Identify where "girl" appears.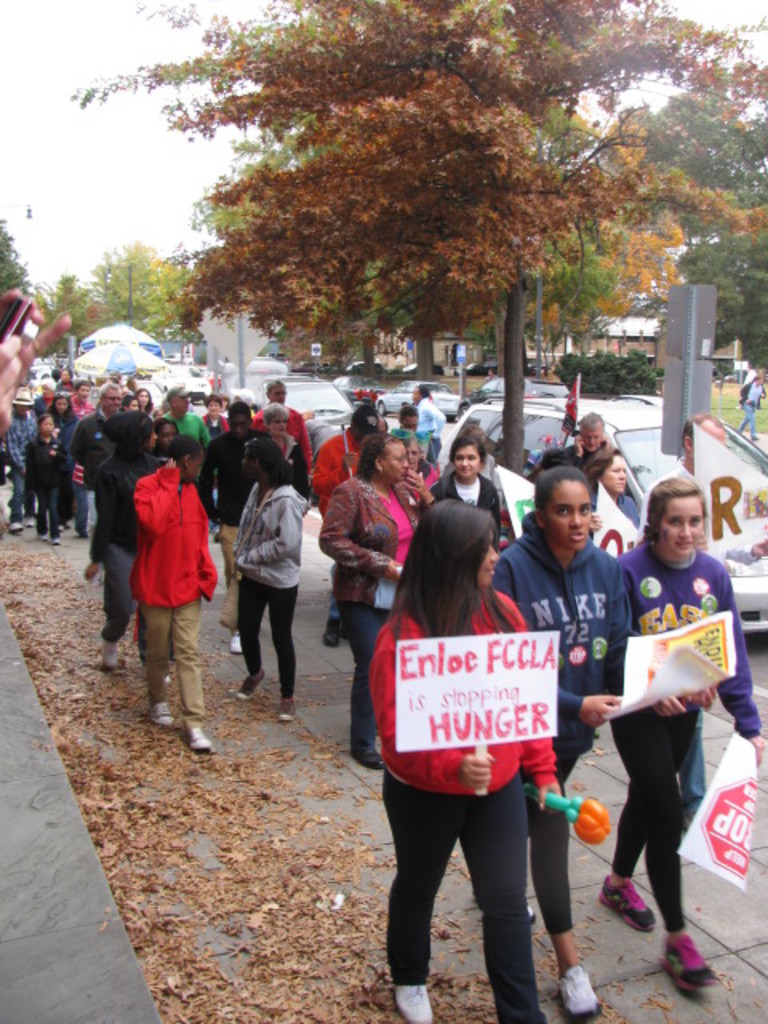
Appears at bbox=(110, 440, 213, 758).
